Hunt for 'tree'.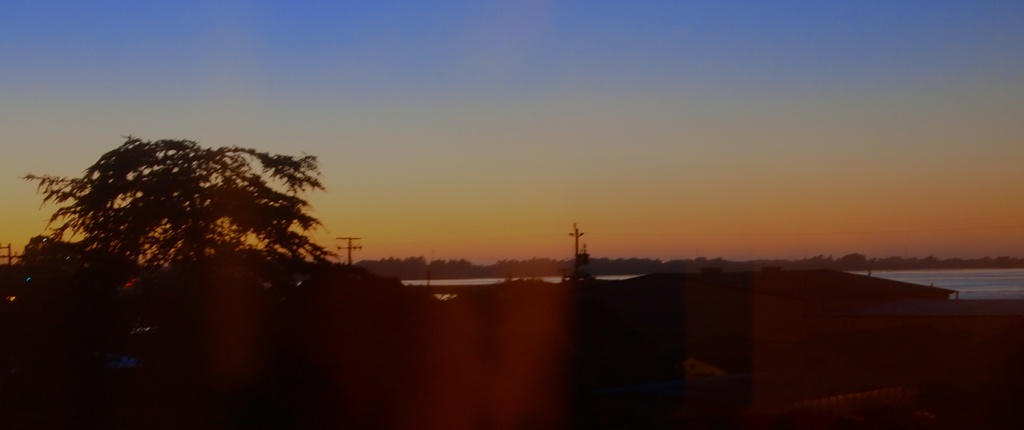
Hunted down at 20/141/335/410.
